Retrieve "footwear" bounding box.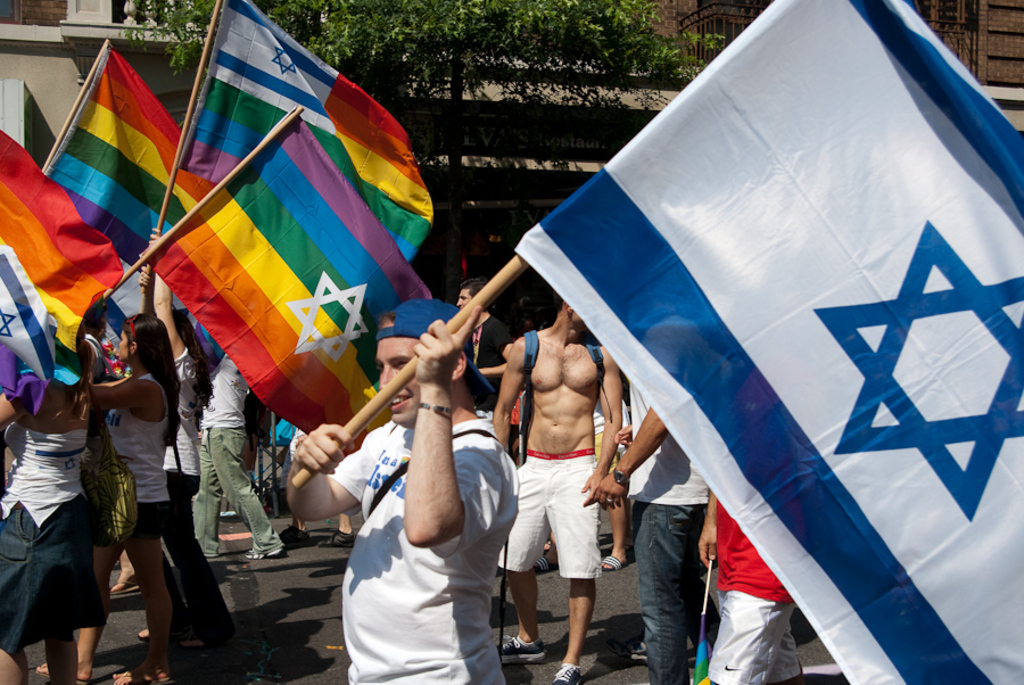
Bounding box: (598, 635, 659, 660).
